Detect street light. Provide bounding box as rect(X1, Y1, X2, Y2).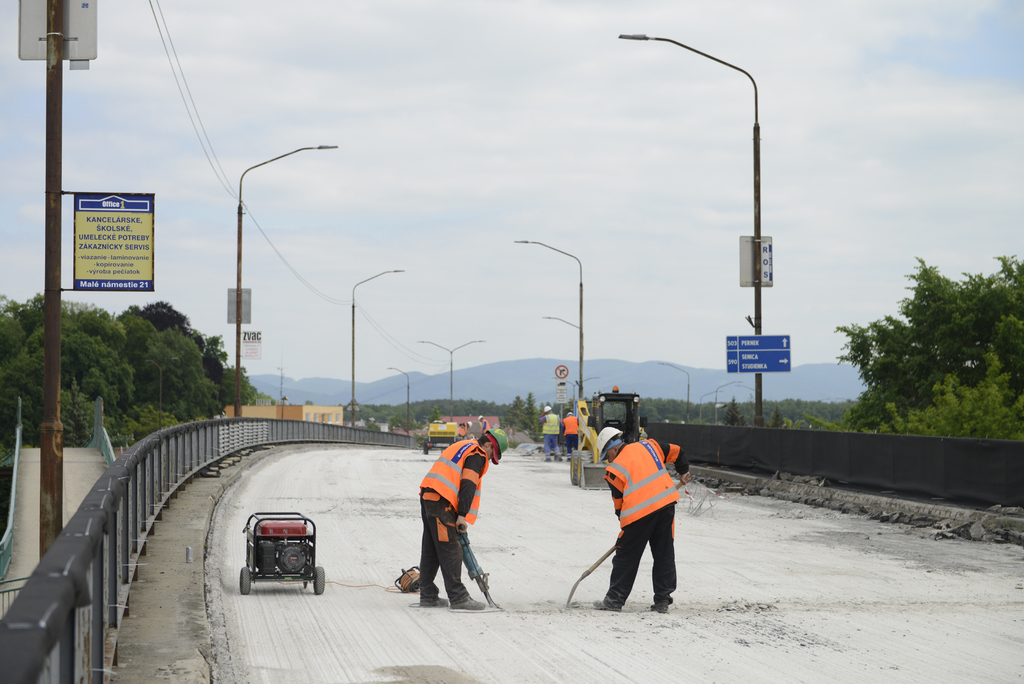
rect(715, 377, 741, 426).
